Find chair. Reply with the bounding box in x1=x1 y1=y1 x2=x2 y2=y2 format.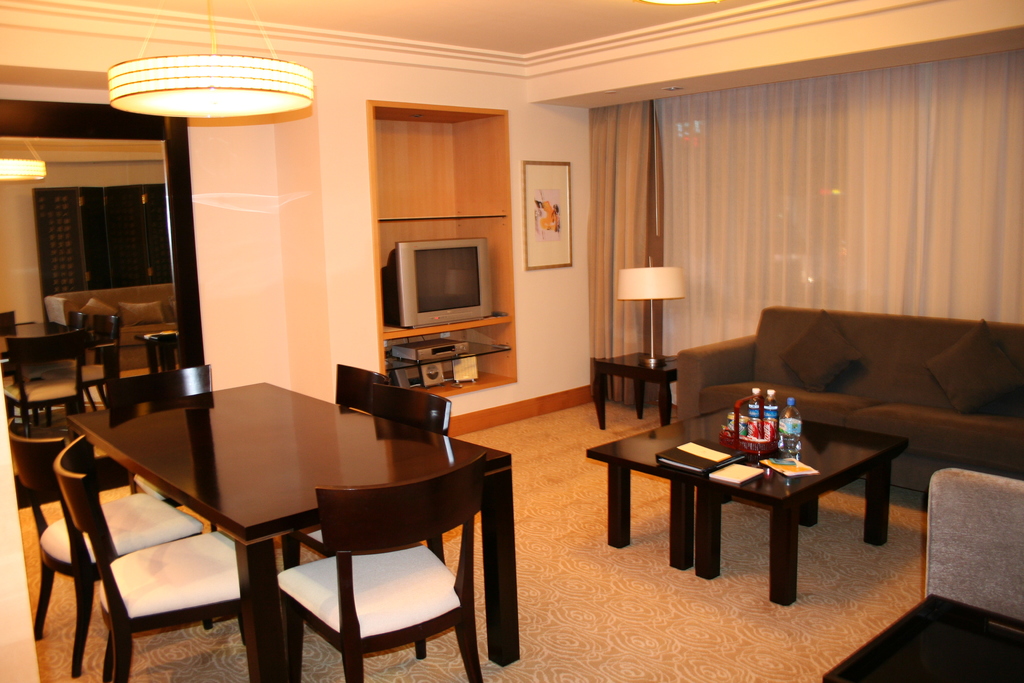
x1=276 y1=451 x2=485 y2=682.
